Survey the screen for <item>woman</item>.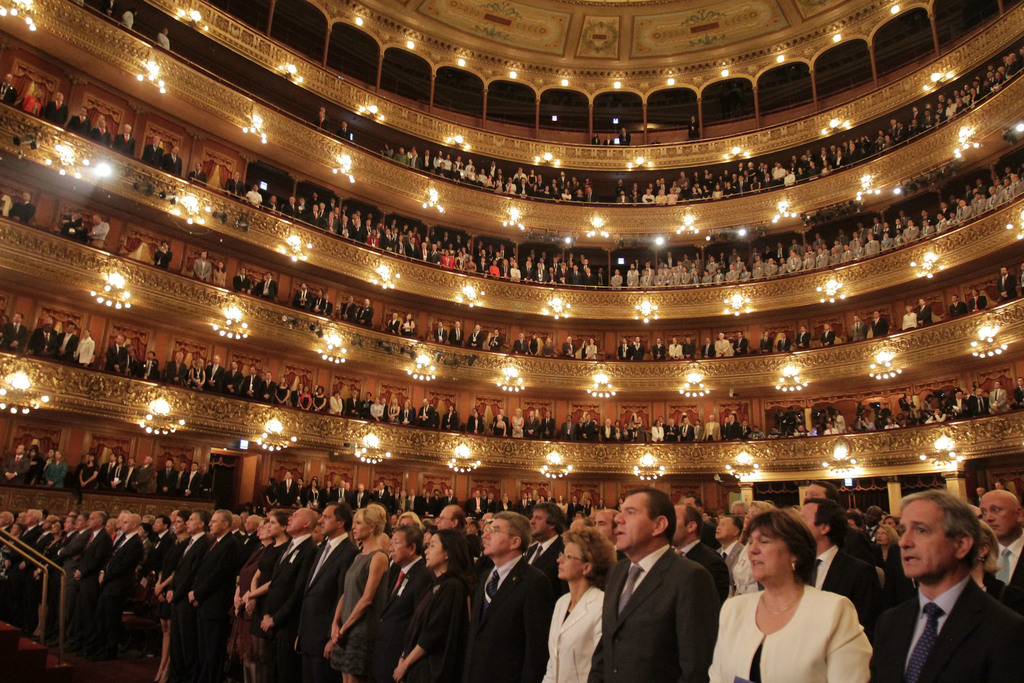
Survey found: (369, 393, 380, 418).
